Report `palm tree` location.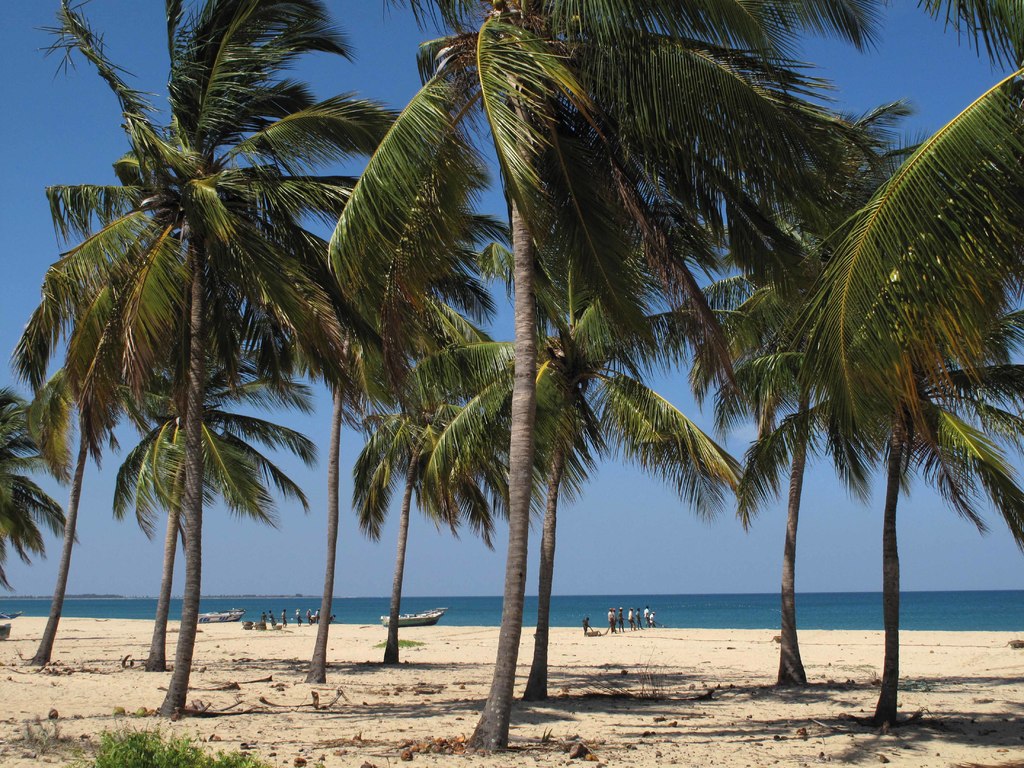
Report: (x1=396, y1=1, x2=739, y2=359).
